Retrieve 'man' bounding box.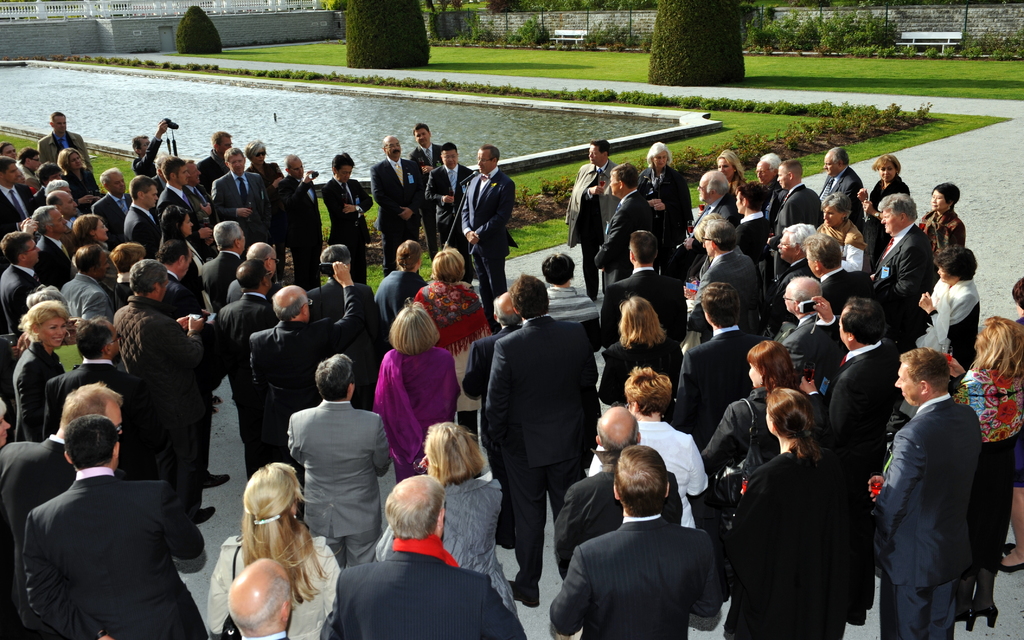
Bounding box: [201,215,252,297].
